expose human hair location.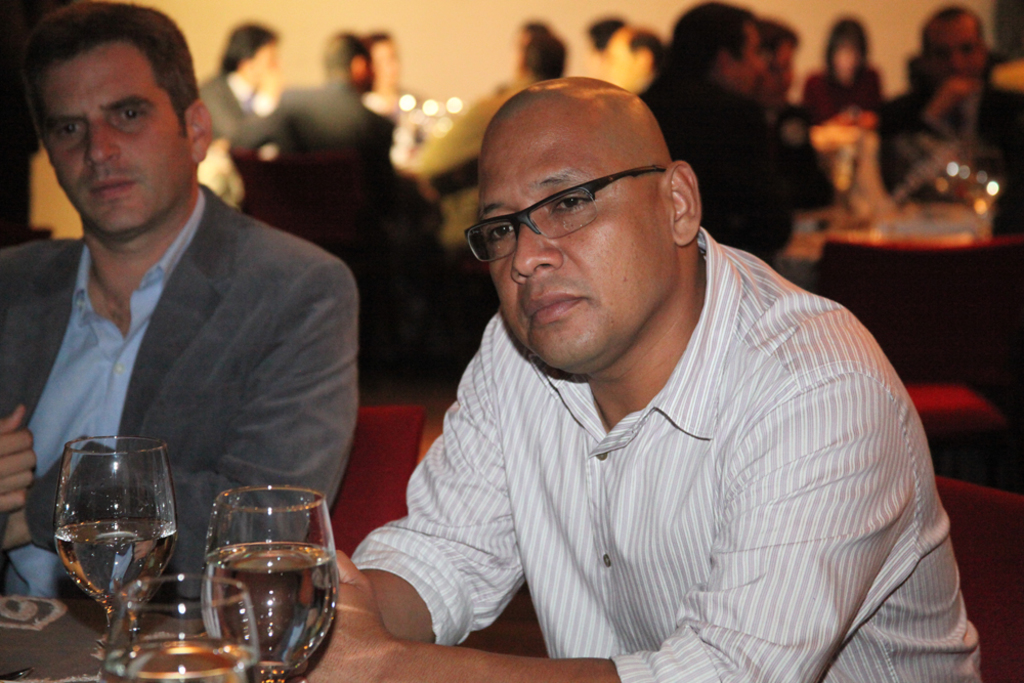
Exposed at <region>6, 6, 181, 179</region>.
